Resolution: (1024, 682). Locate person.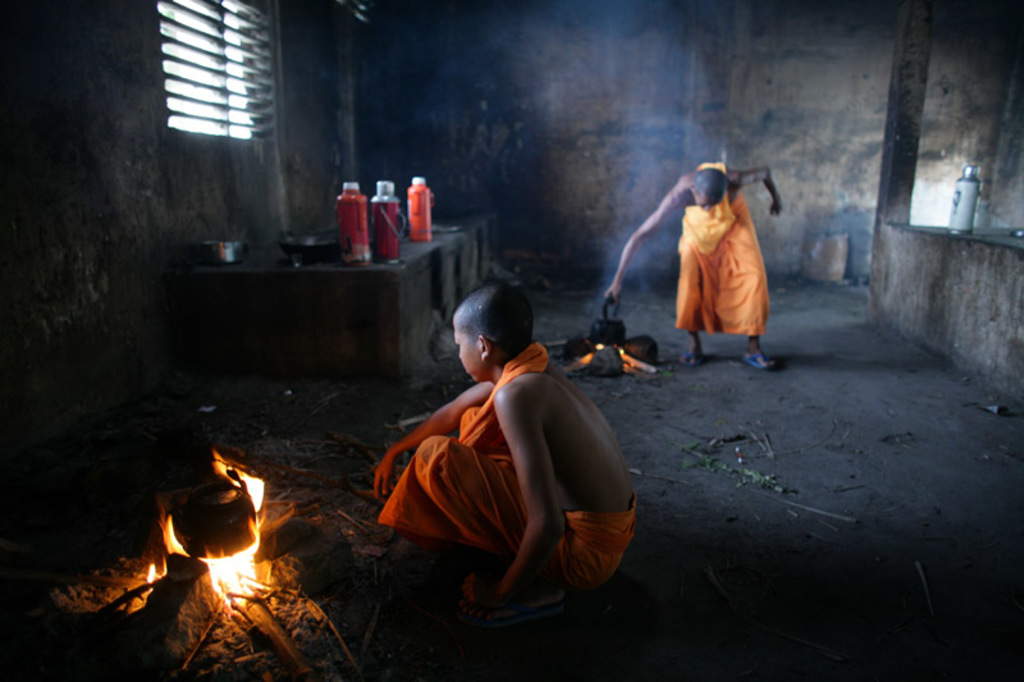
bbox(604, 160, 783, 370).
